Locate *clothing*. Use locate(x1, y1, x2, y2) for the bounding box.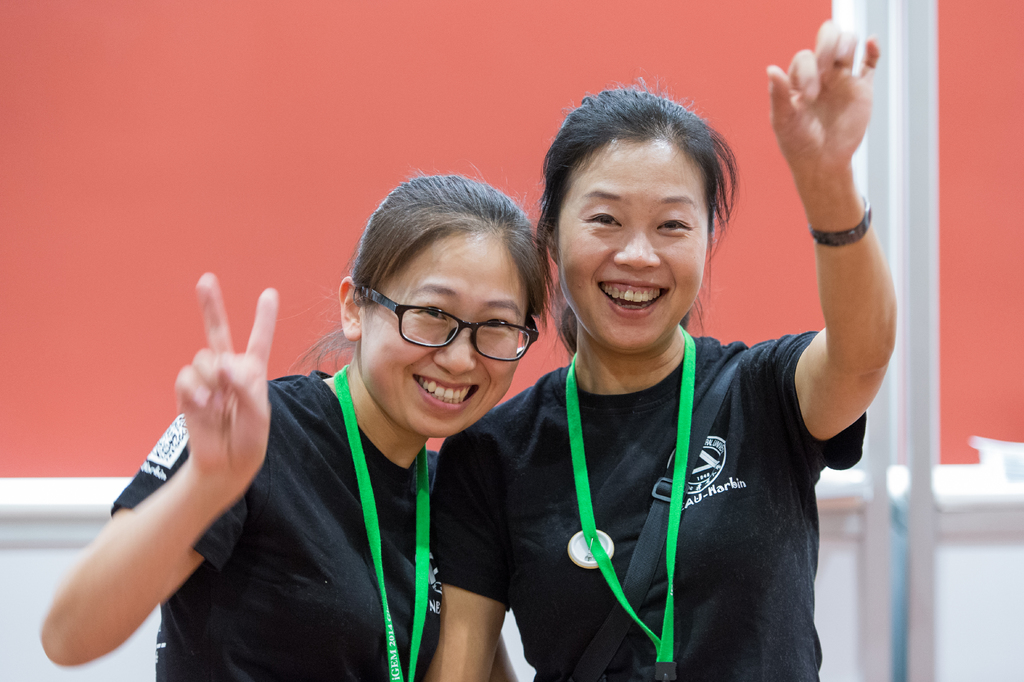
locate(429, 326, 867, 678).
